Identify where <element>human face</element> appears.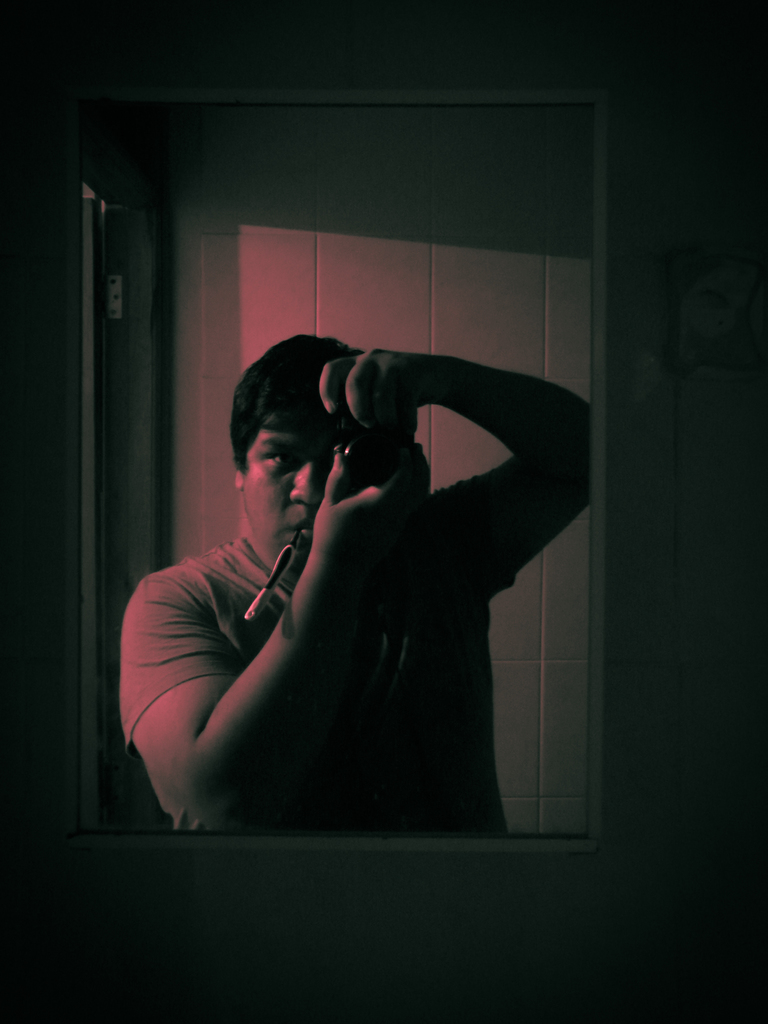
Appears at rect(228, 349, 376, 538).
